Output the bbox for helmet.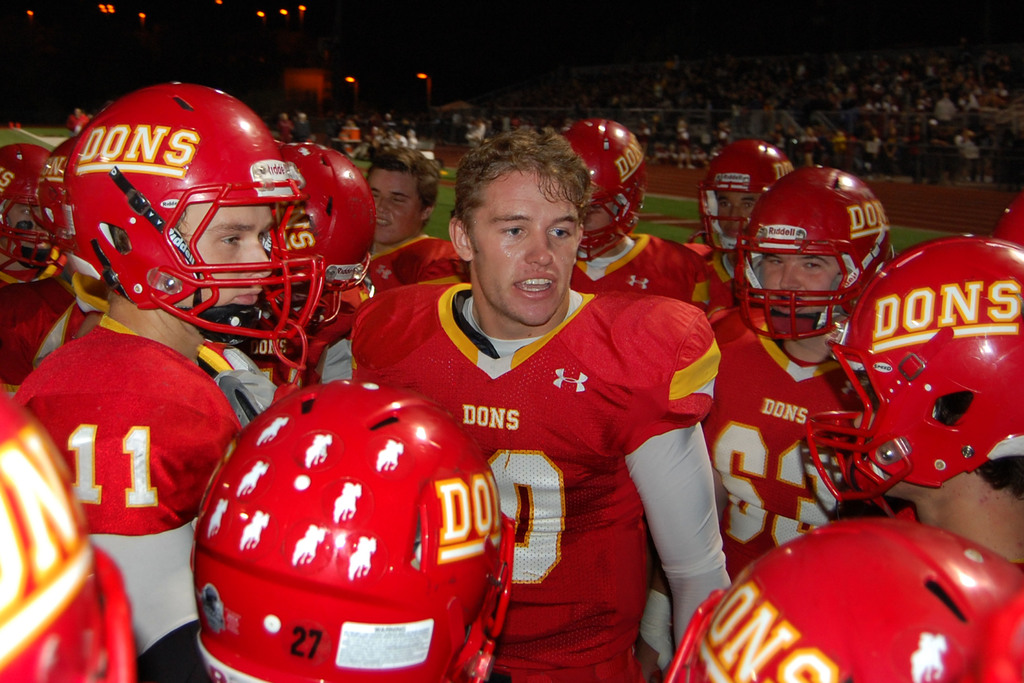
bbox=(817, 230, 1023, 506).
